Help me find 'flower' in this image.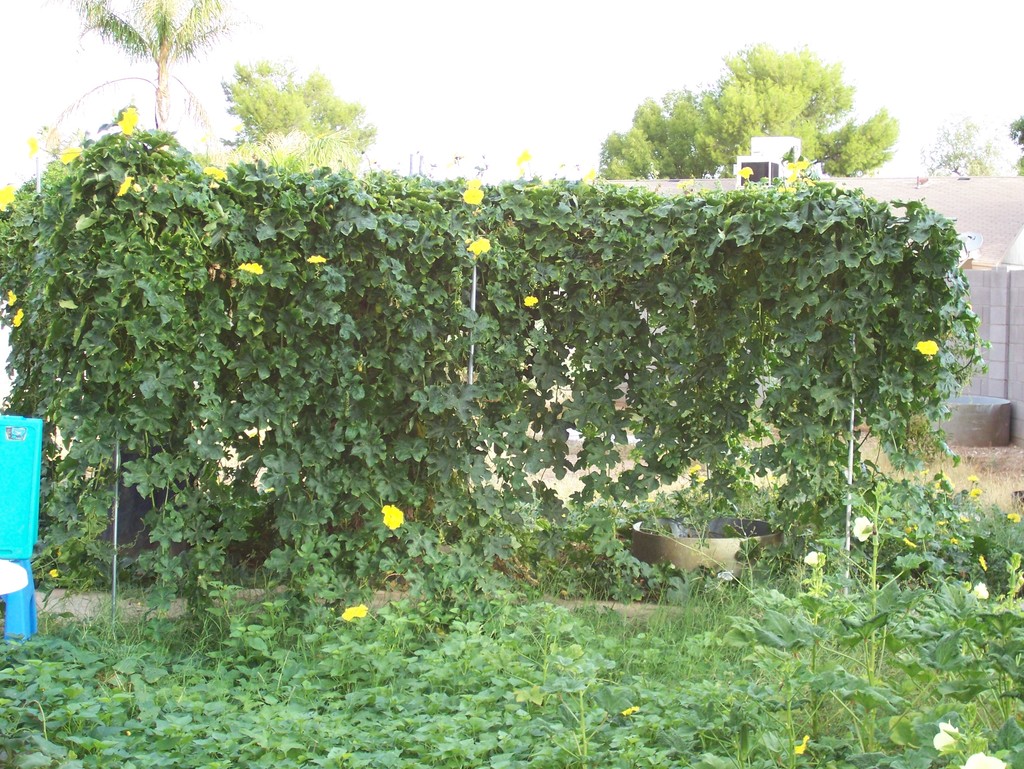
Found it: bbox(803, 549, 824, 565).
